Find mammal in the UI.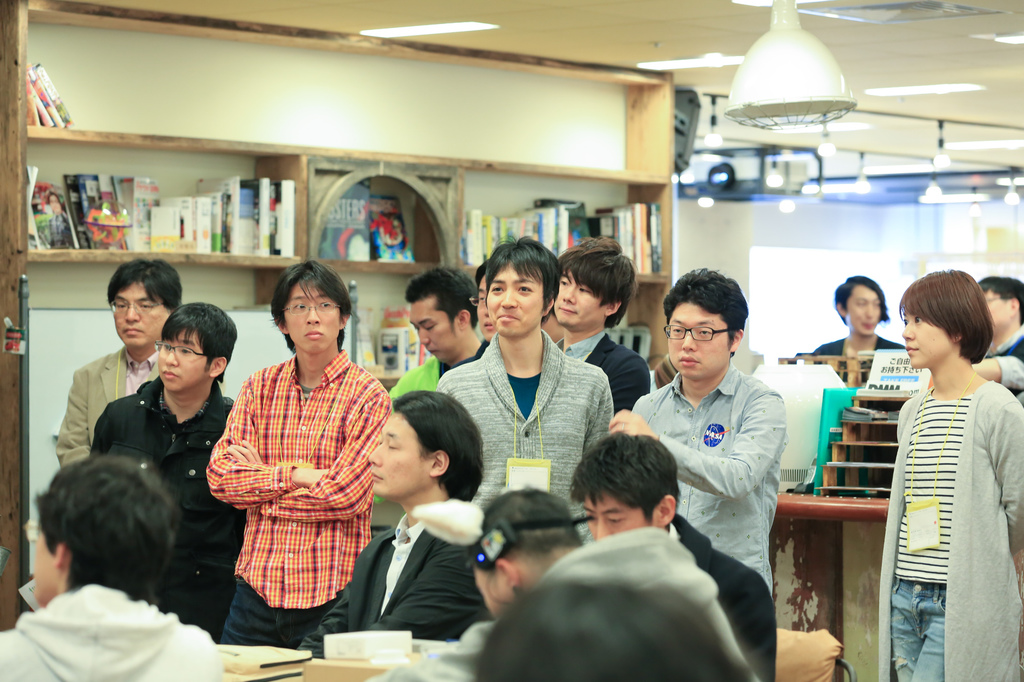
UI element at select_region(95, 299, 255, 653).
